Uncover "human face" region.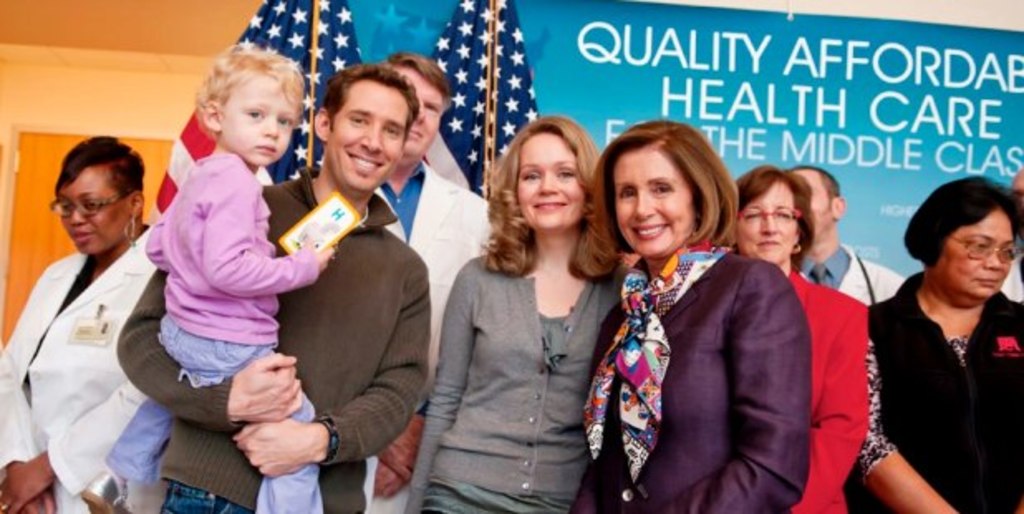
Uncovered: x1=328, y1=88, x2=404, y2=196.
